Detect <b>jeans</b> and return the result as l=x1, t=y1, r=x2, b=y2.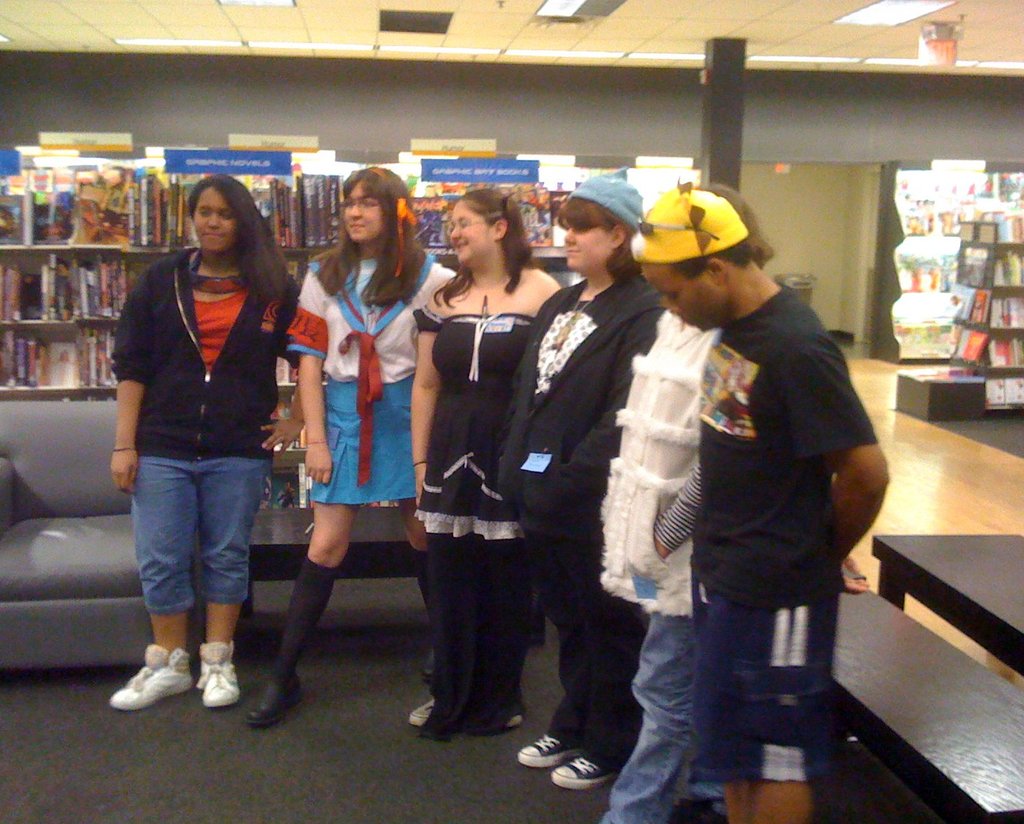
l=144, t=444, r=275, b=608.
